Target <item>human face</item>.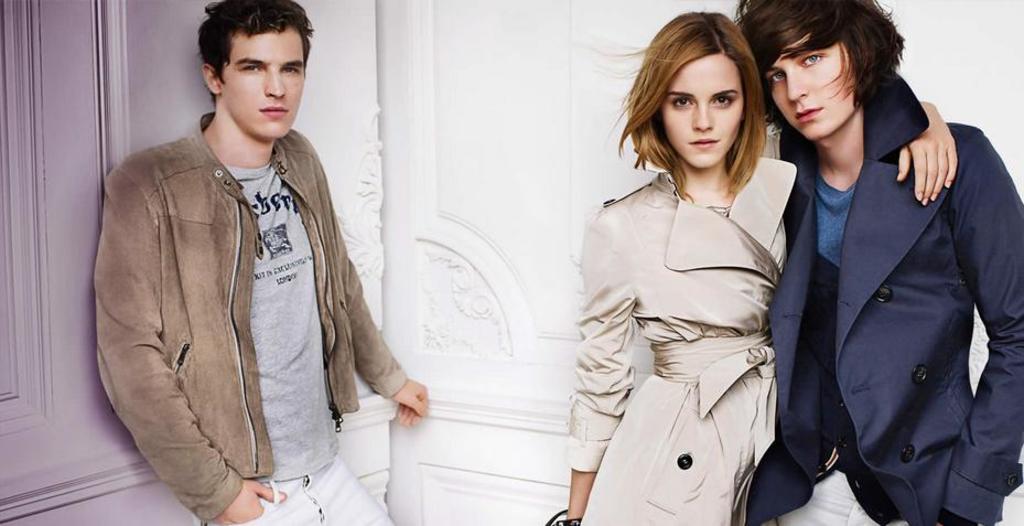
Target region: locate(227, 22, 306, 137).
